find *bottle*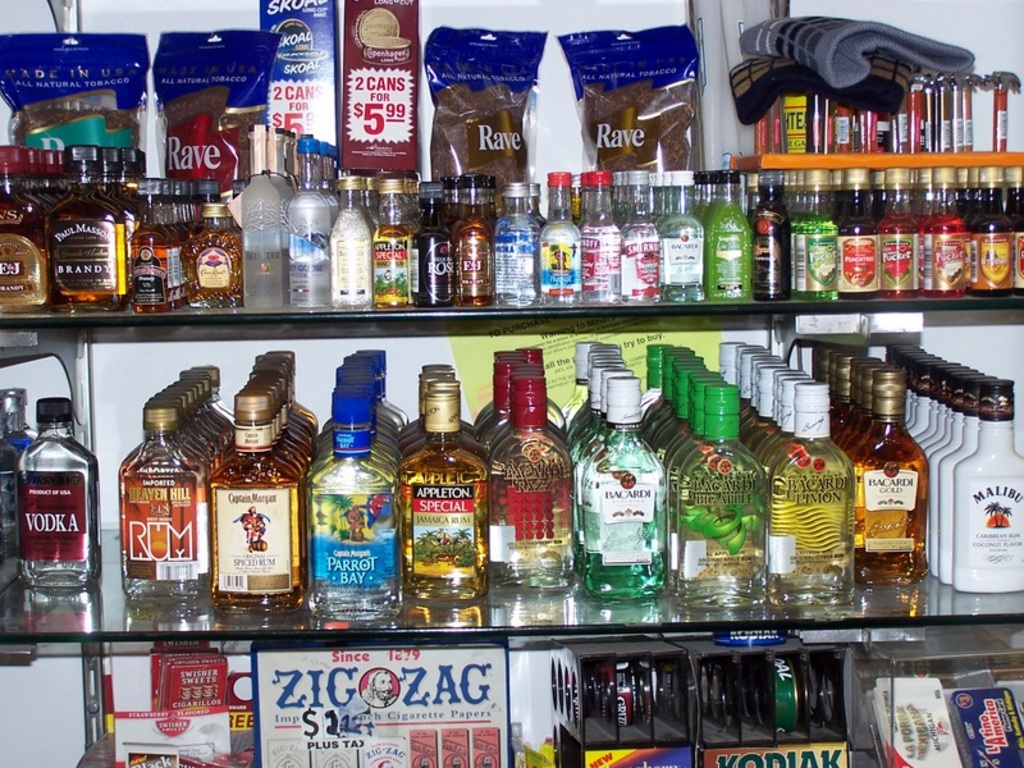
[456,174,493,303]
